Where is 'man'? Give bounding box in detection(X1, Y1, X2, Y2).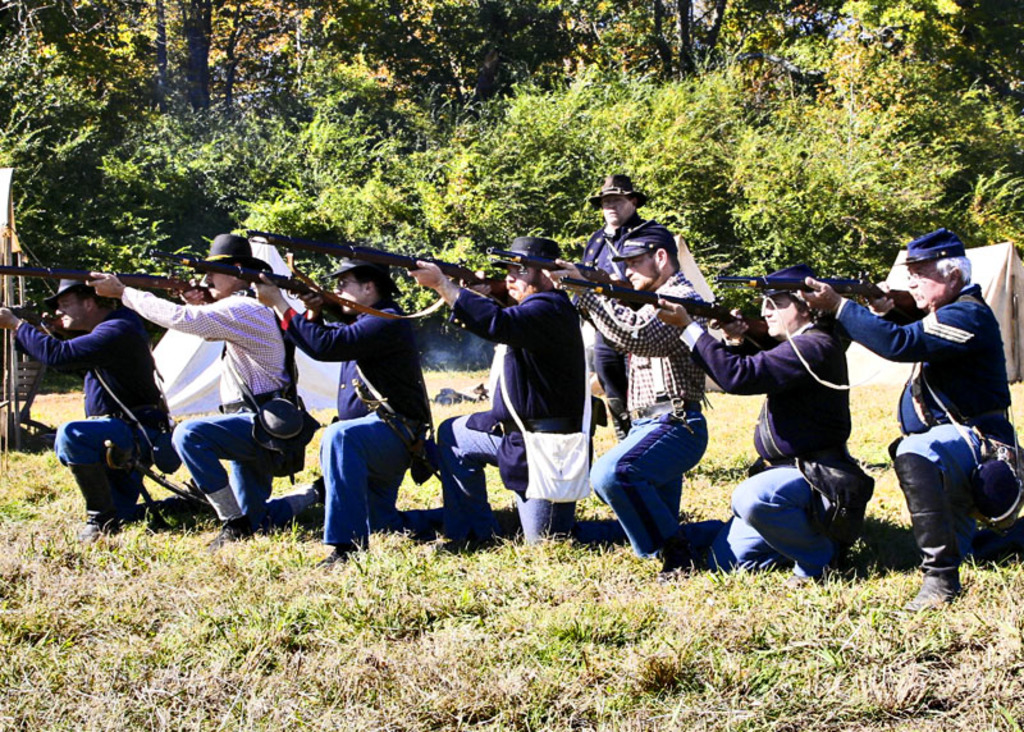
detection(250, 246, 456, 568).
